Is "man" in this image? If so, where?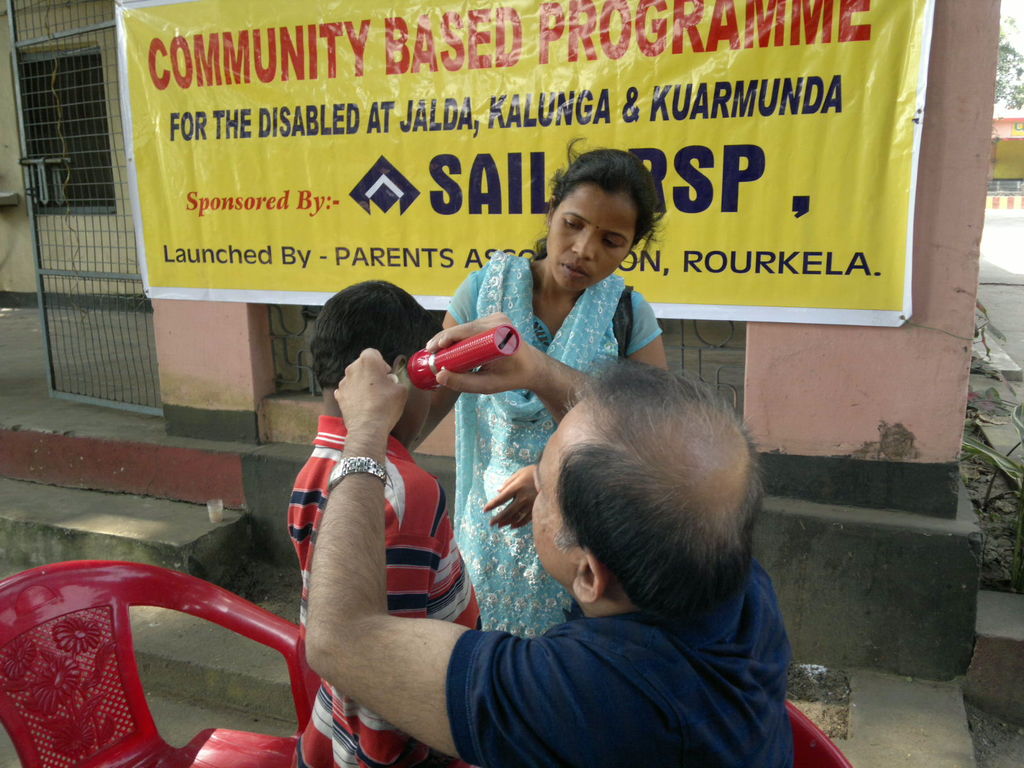
Yes, at left=298, top=308, right=794, bottom=767.
